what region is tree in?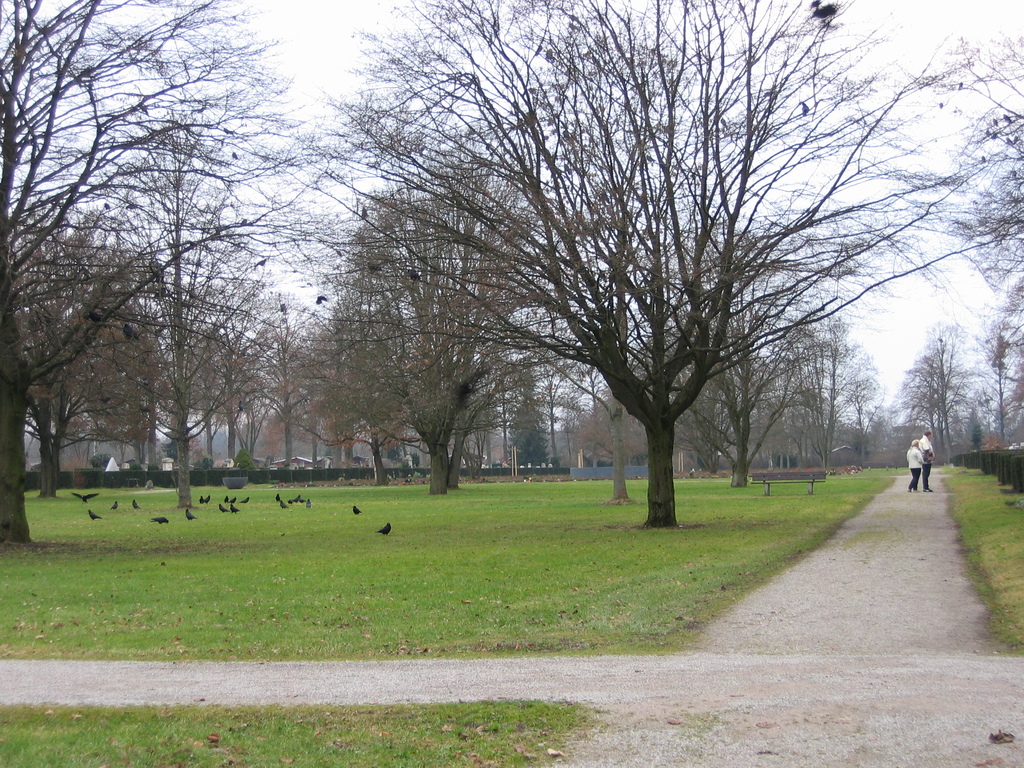
rect(872, 25, 1023, 461).
